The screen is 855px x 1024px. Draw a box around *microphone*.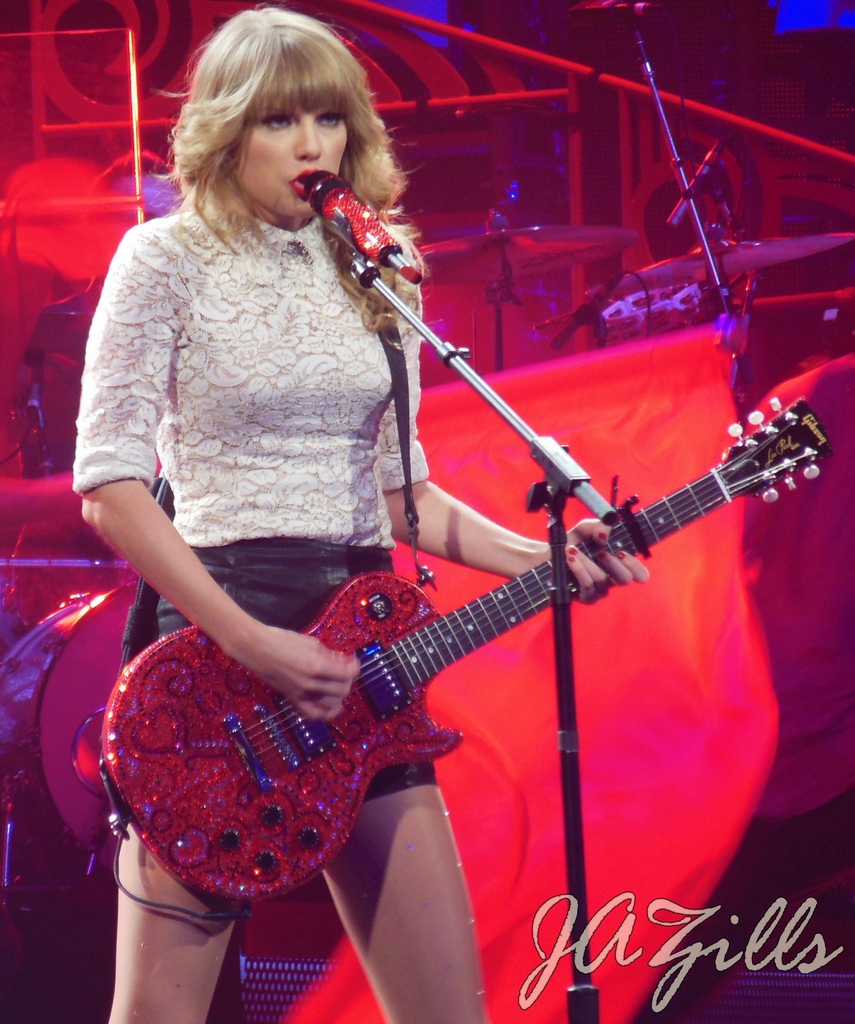
select_region(667, 135, 729, 226).
